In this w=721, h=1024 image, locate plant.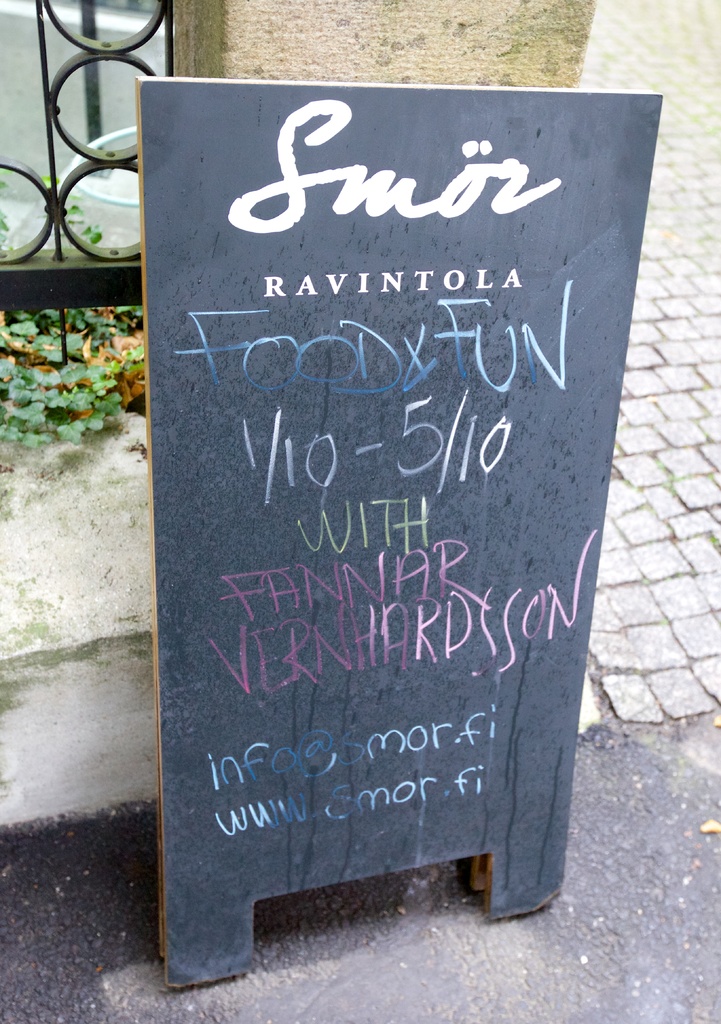
Bounding box: region(0, 203, 141, 454).
